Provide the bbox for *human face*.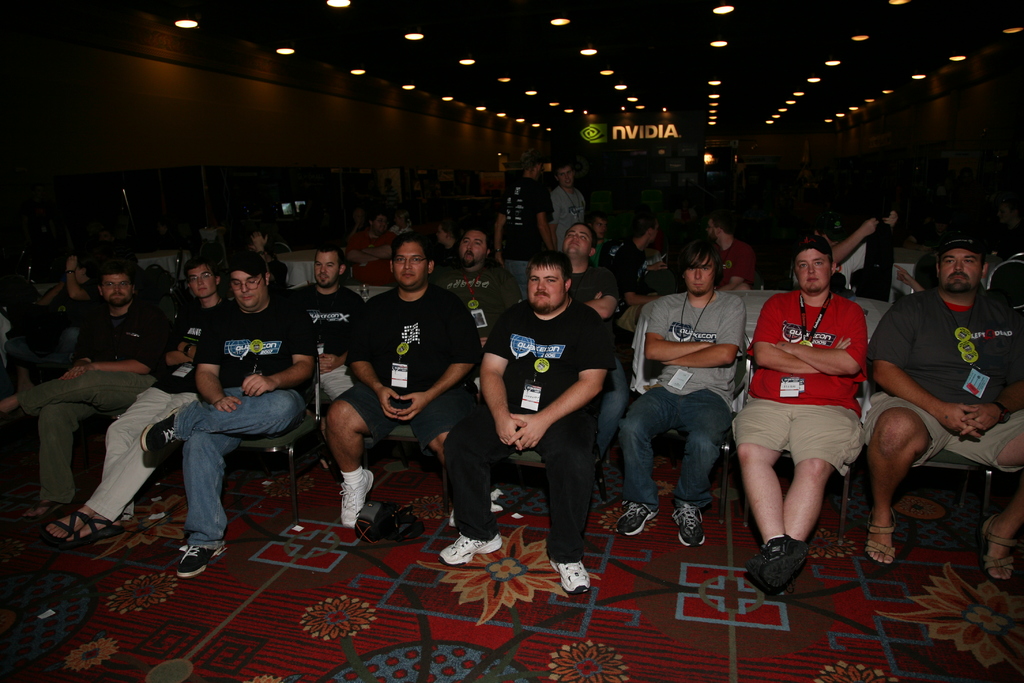
crop(530, 260, 569, 311).
